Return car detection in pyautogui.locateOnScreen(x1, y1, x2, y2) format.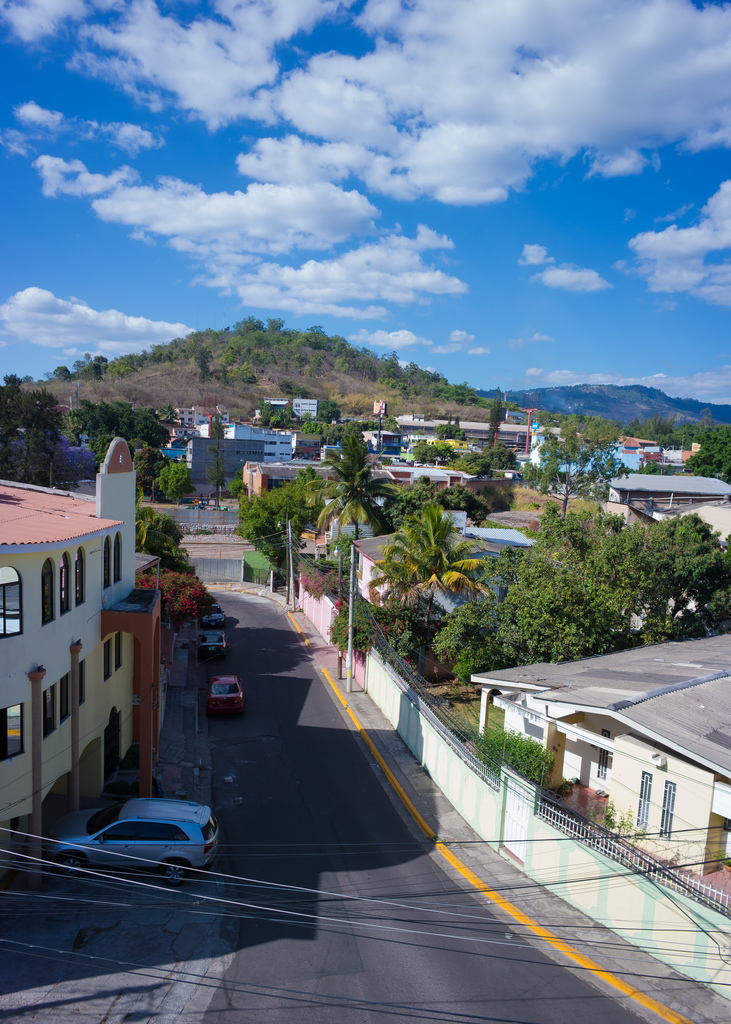
pyautogui.locateOnScreen(207, 676, 248, 721).
